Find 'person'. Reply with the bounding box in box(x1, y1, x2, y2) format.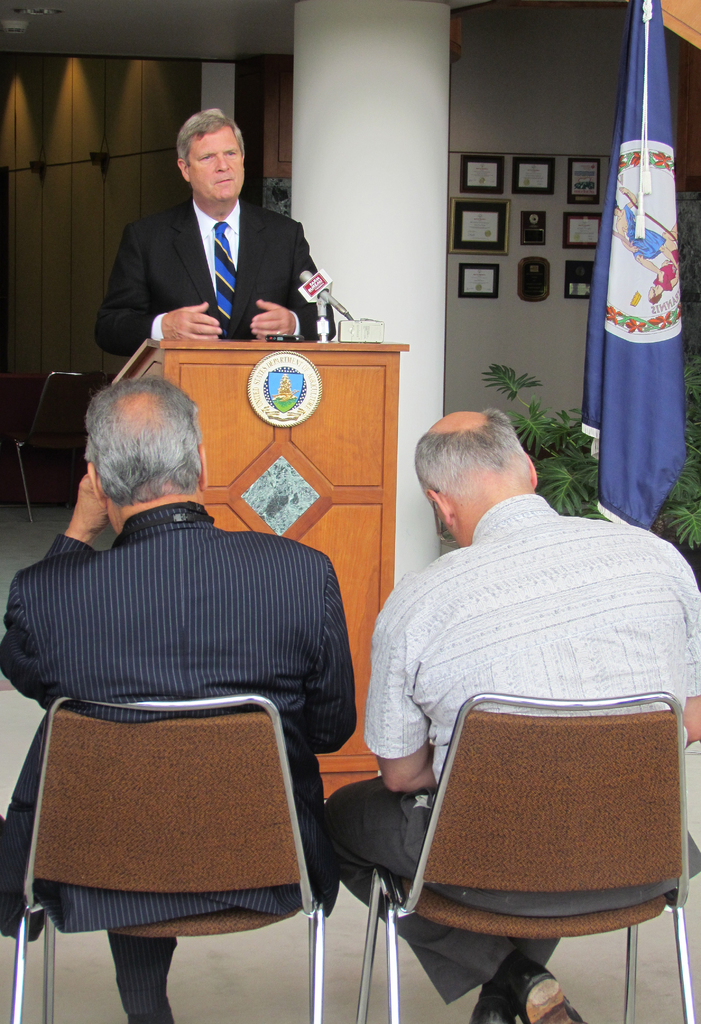
box(323, 403, 700, 1023).
